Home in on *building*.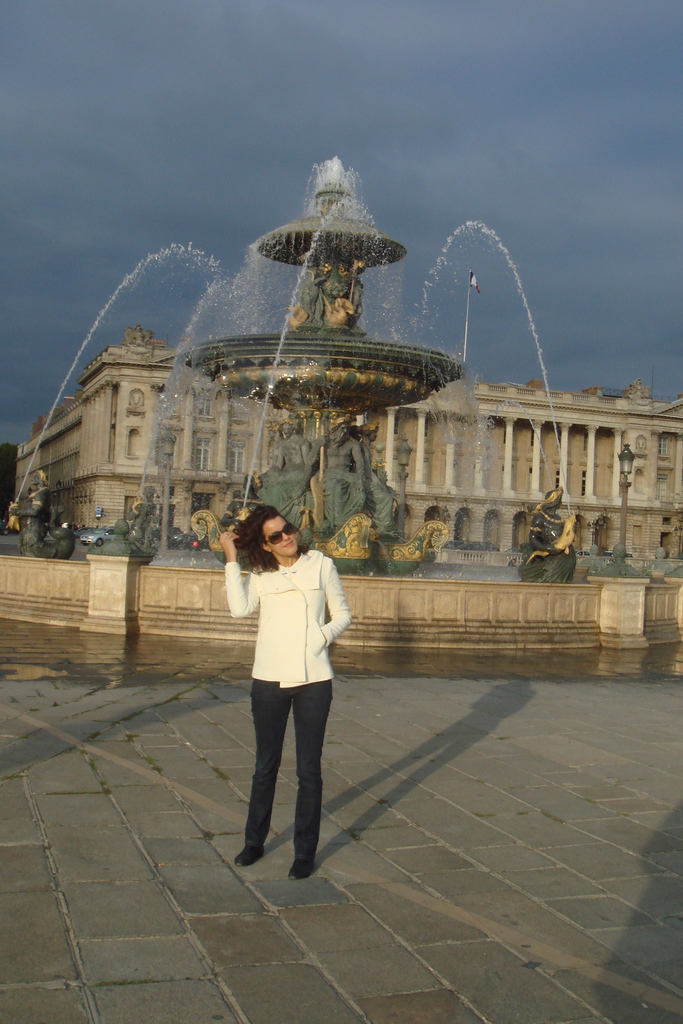
Homed in at (13, 319, 682, 557).
